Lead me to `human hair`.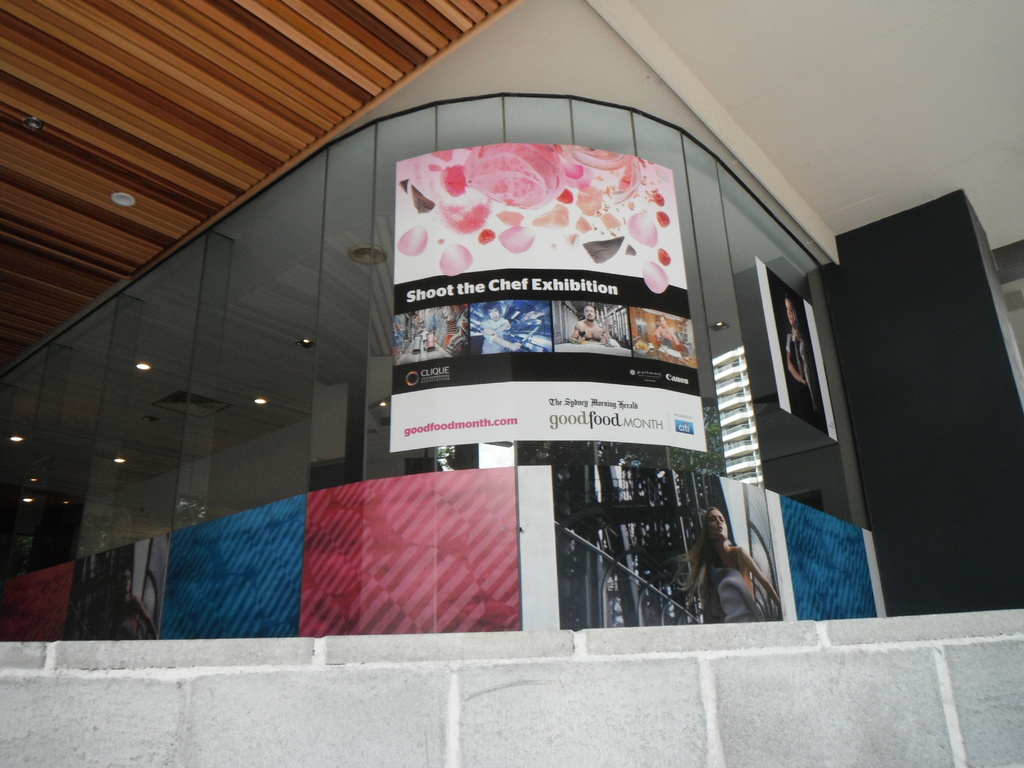
Lead to l=662, t=503, r=732, b=607.
